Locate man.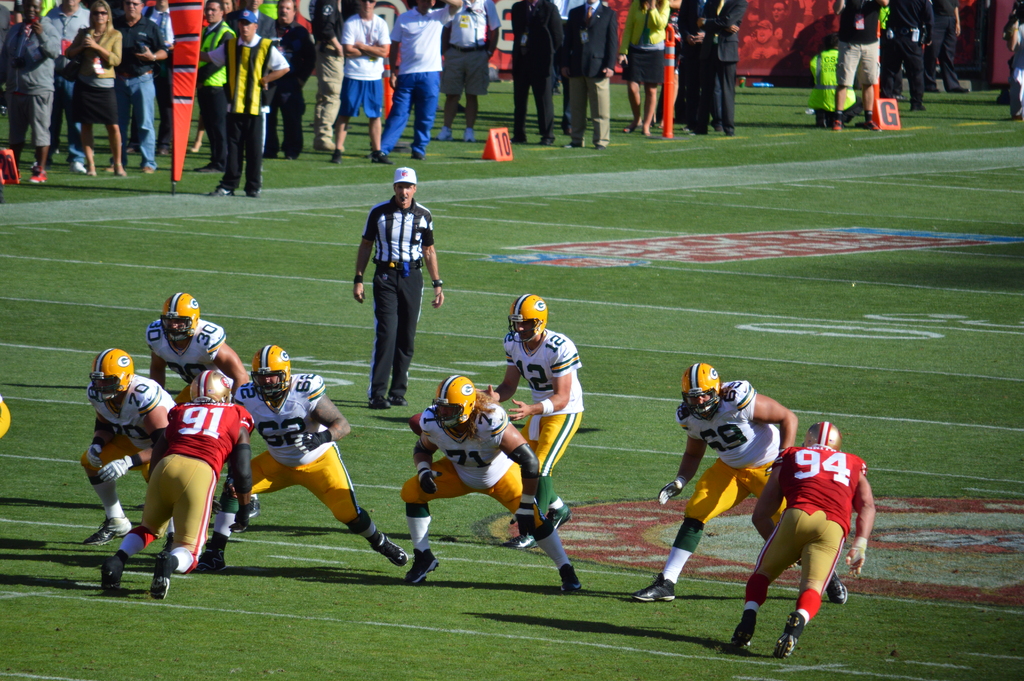
Bounding box: left=196, top=340, right=413, bottom=575.
